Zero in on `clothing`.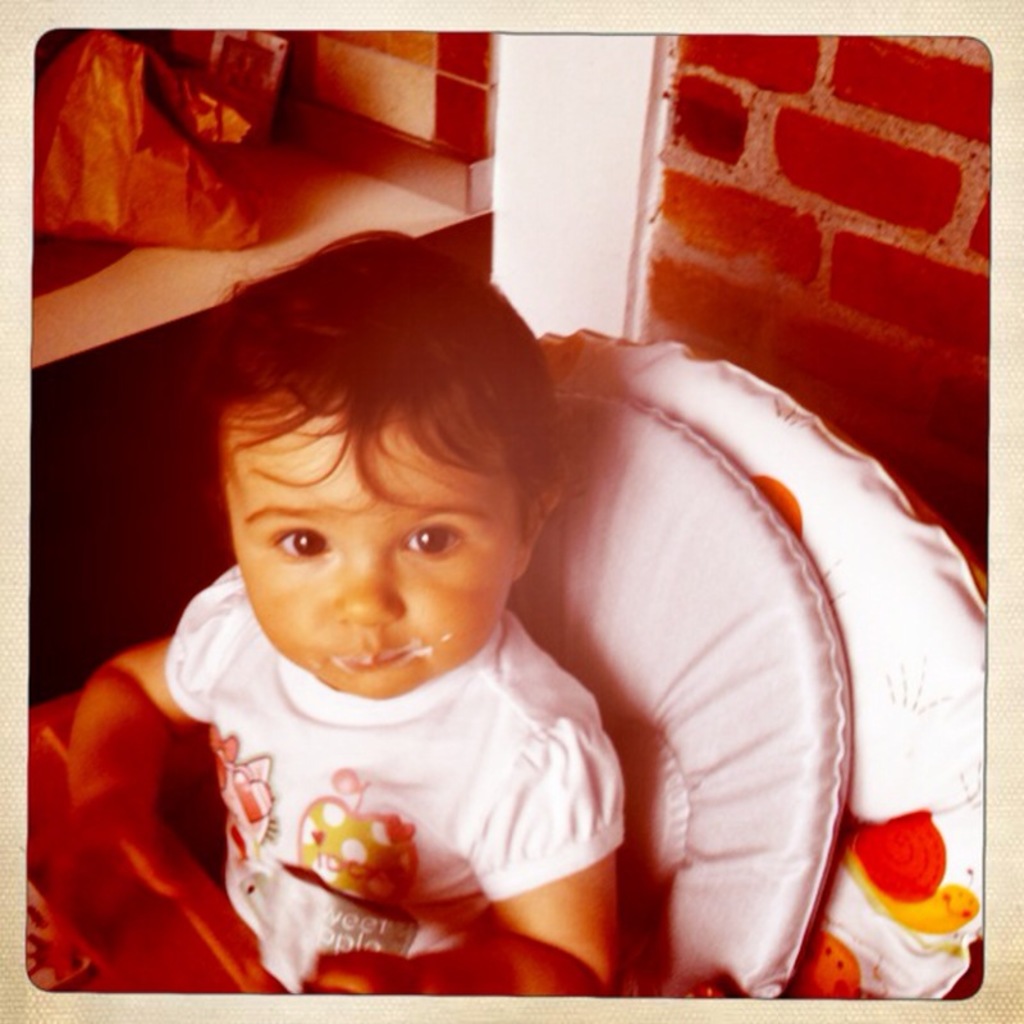
Zeroed in: [108, 520, 685, 988].
